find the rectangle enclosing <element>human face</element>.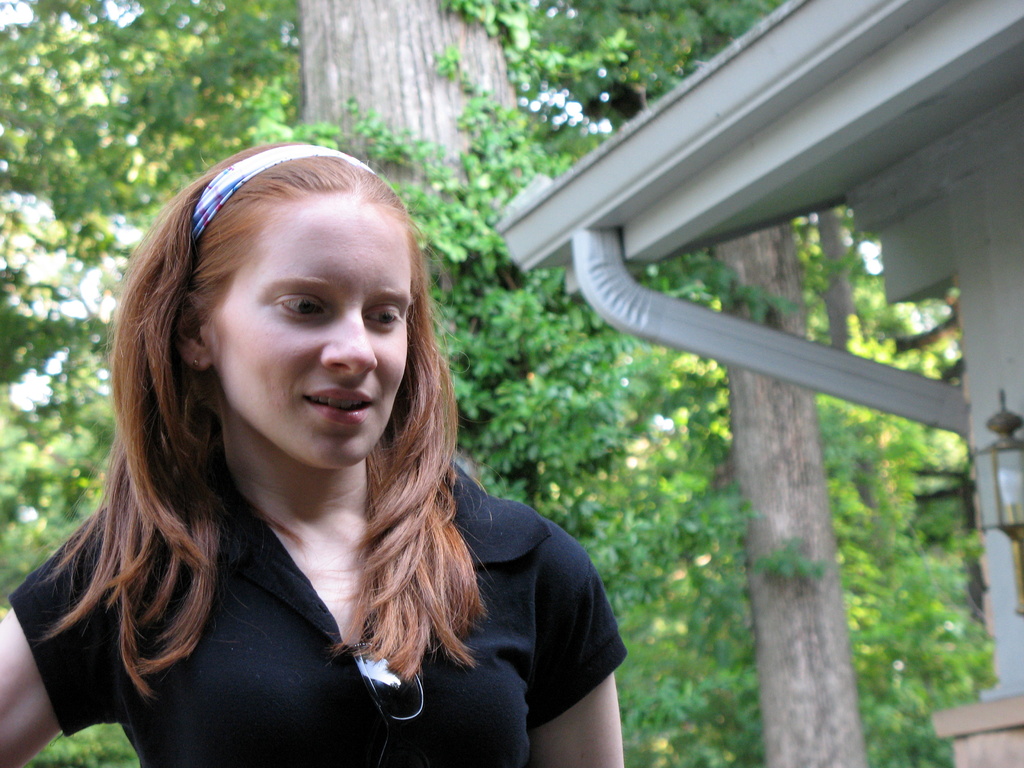
<region>207, 183, 424, 474</region>.
